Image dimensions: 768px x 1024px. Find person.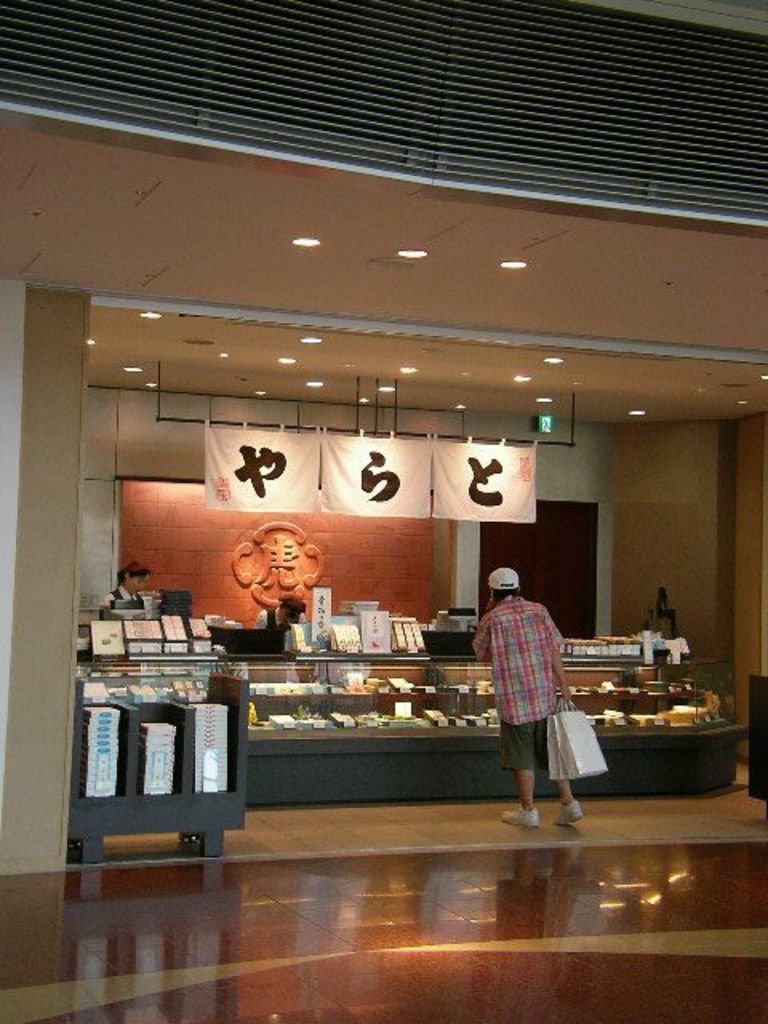
bbox=[250, 594, 309, 627].
